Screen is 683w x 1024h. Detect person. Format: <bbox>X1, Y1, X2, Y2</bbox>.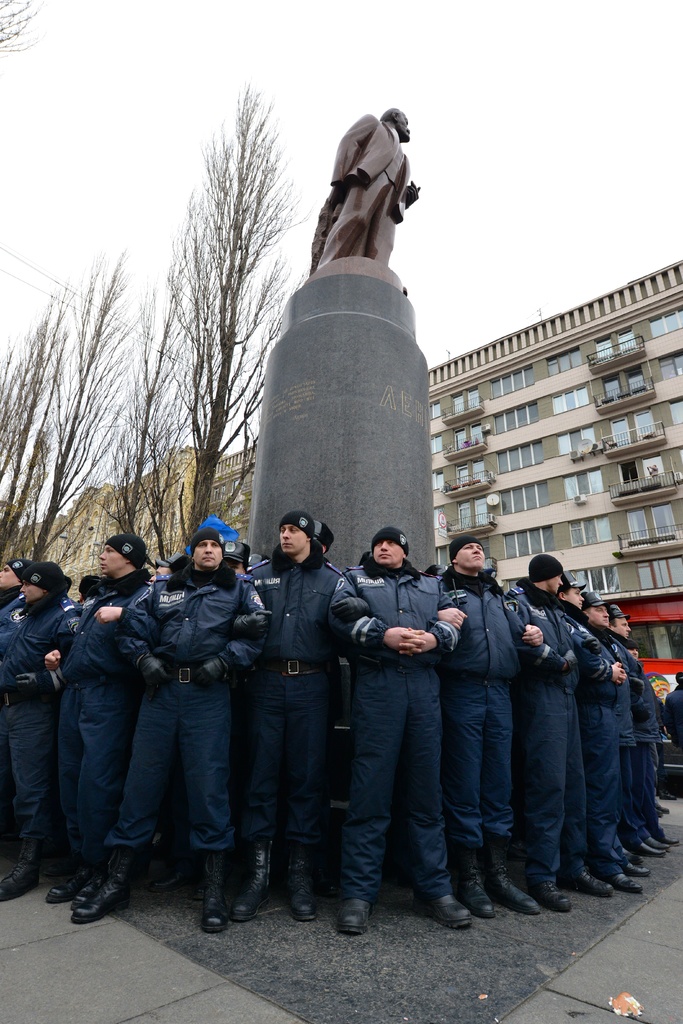
<bbox>220, 509, 340, 917</bbox>.
